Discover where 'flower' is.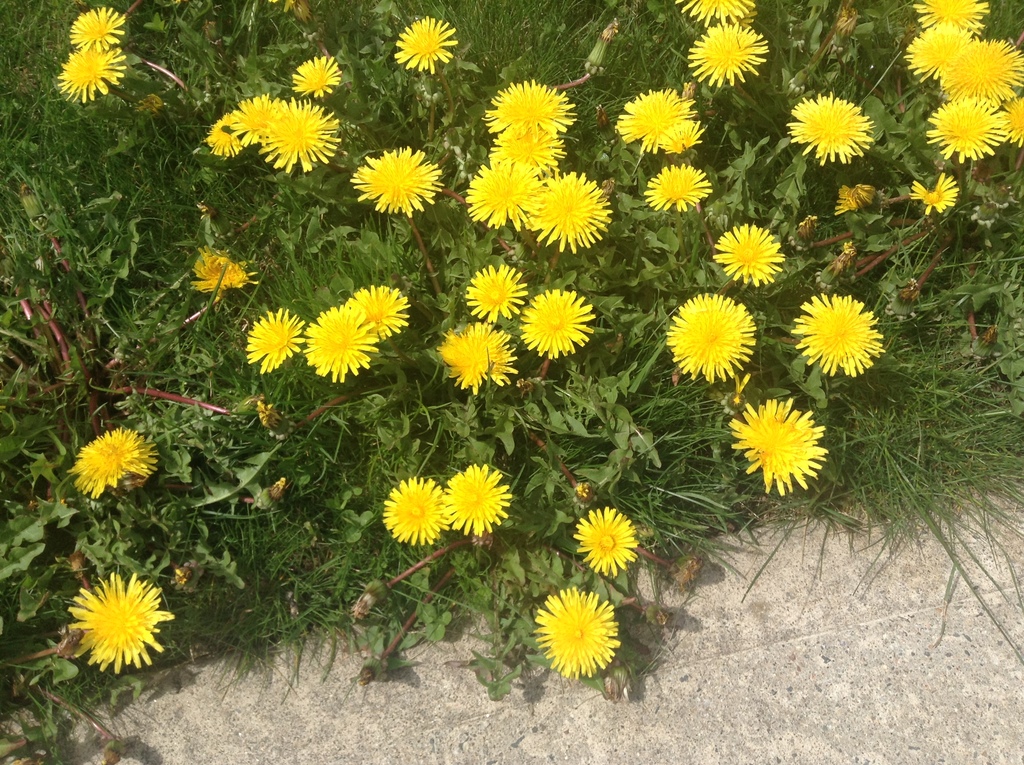
Discovered at {"x1": 490, "y1": 128, "x2": 567, "y2": 172}.
